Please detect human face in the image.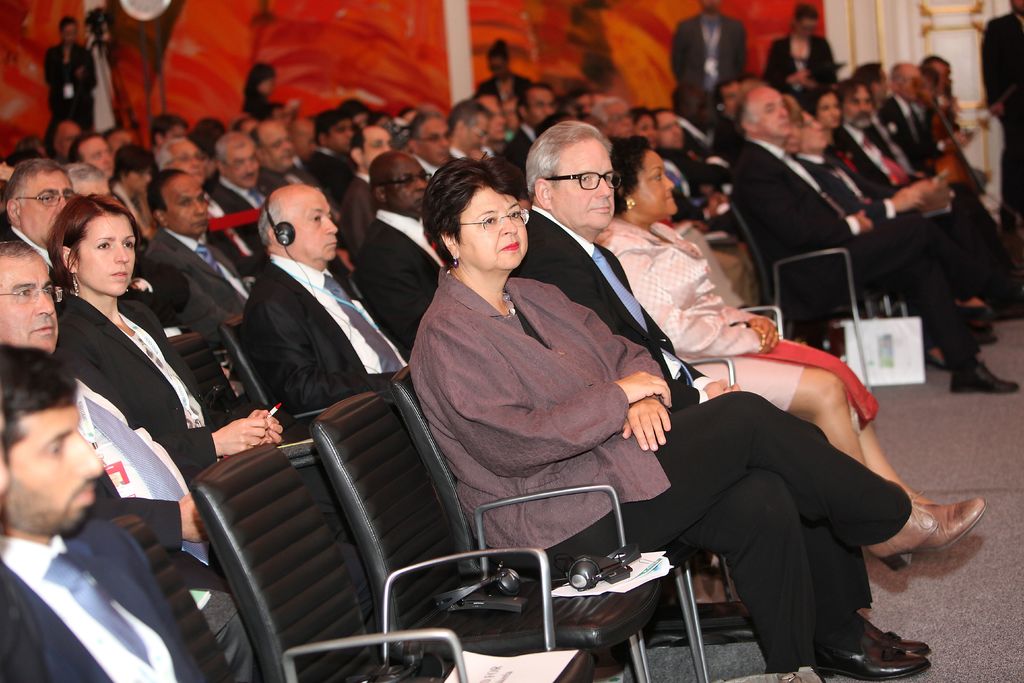
x1=419 y1=114 x2=451 y2=156.
